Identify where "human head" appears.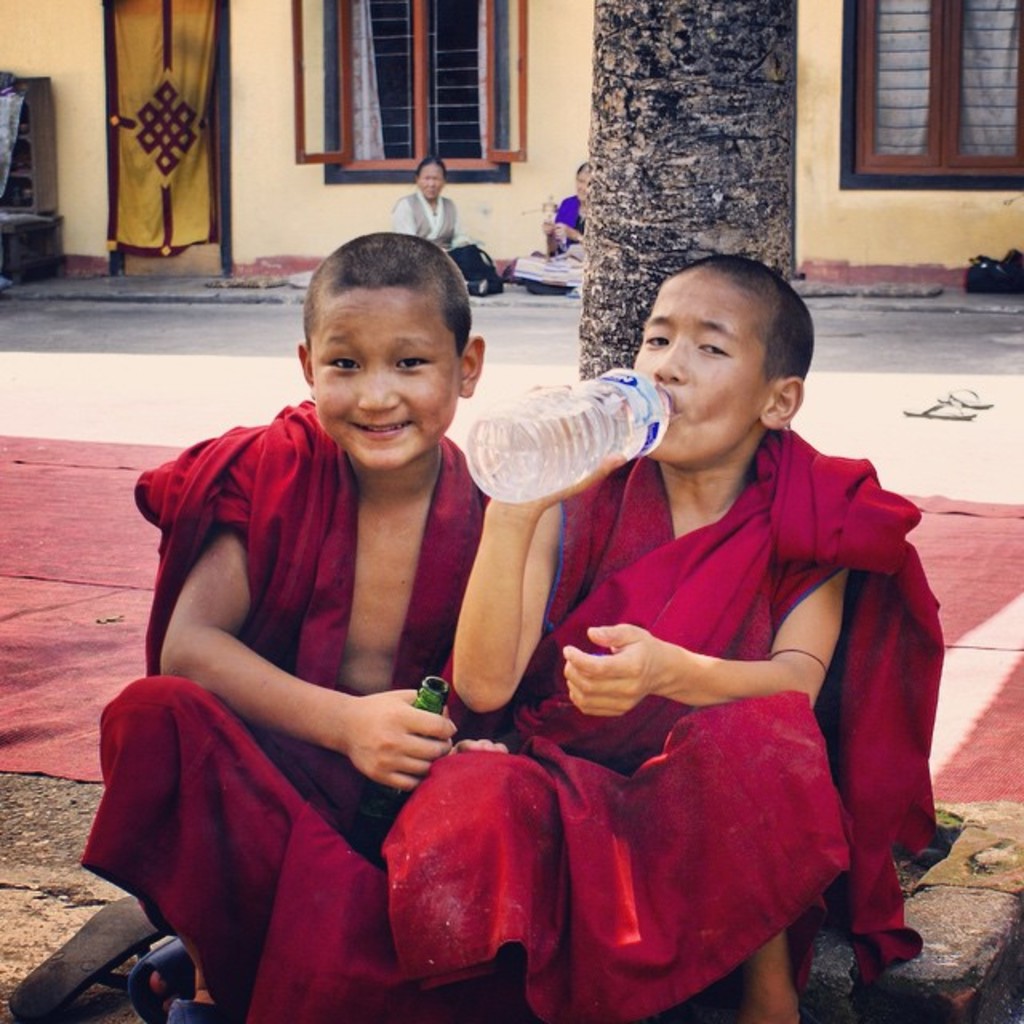
Appears at 622,243,814,456.
